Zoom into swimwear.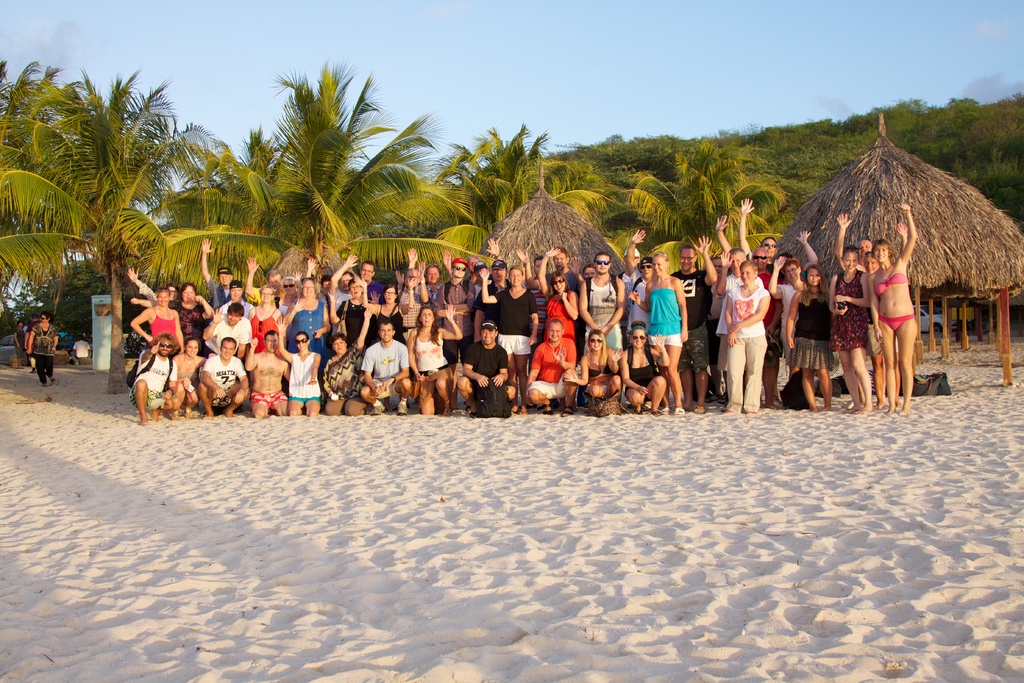
Zoom target: (874,265,908,290).
